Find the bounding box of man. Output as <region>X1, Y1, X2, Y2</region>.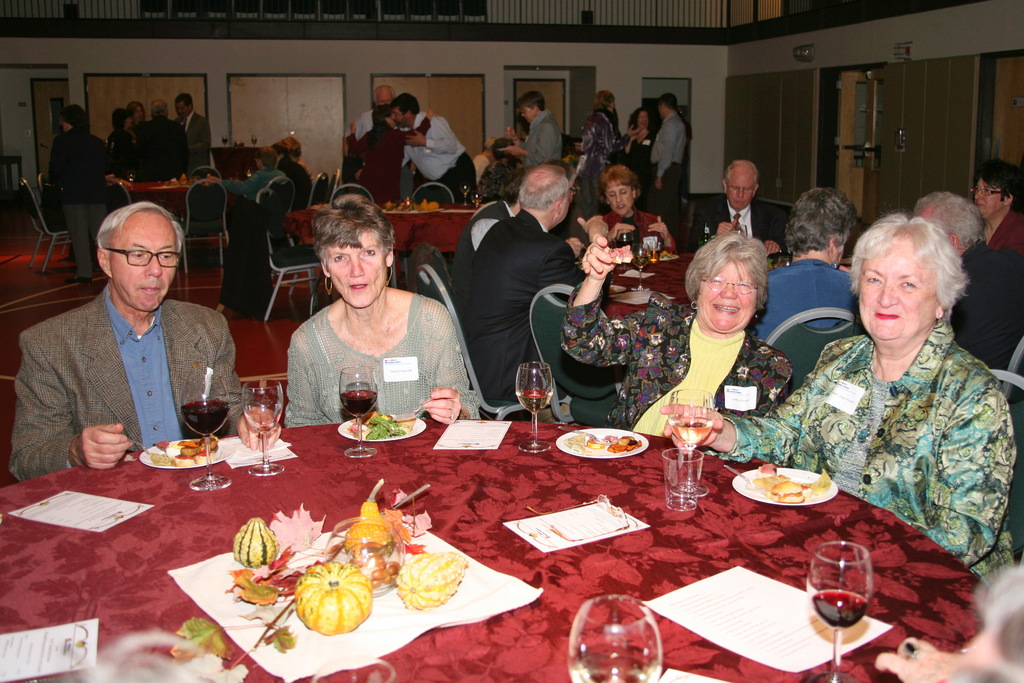
<region>5, 199, 252, 491</region>.
